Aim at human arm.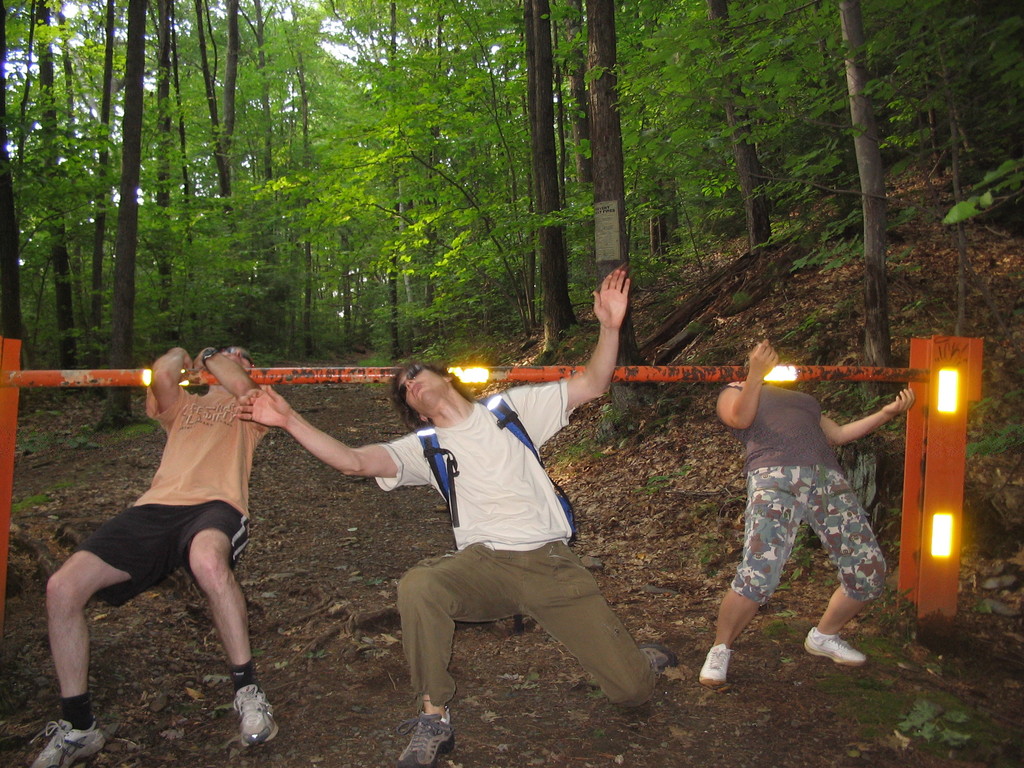
Aimed at {"left": 232, "top": 372, "right": 435, "bottom": 500}.
